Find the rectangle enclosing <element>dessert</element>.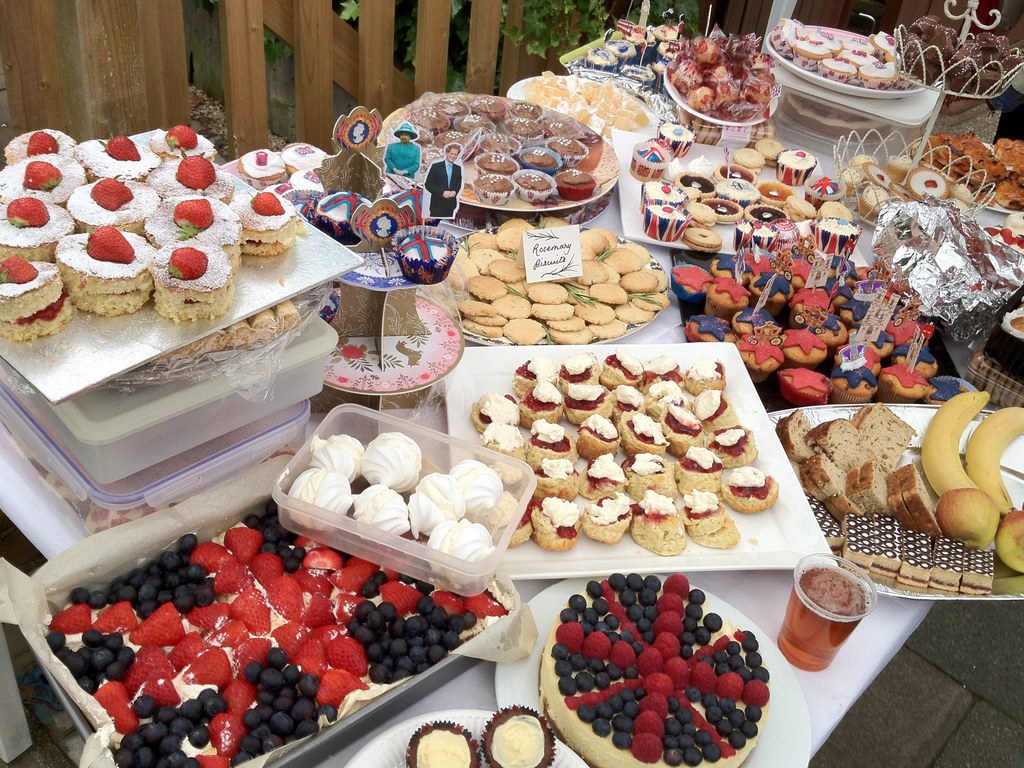
x1=535 y1=571 x2=779 y2=761.
